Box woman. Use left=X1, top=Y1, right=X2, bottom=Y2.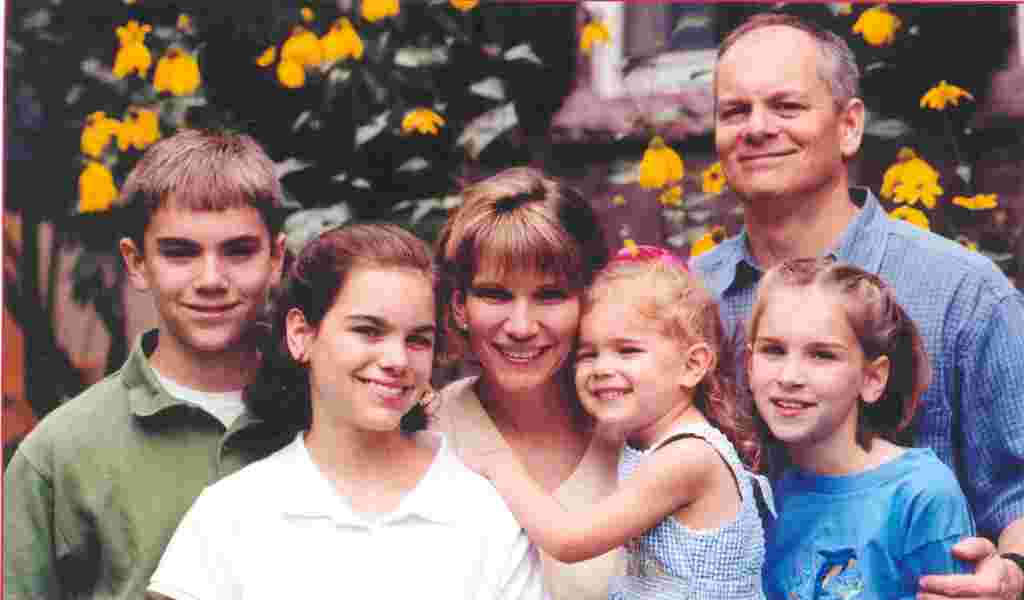
left=409, top=163, right=636, bottom=599.
